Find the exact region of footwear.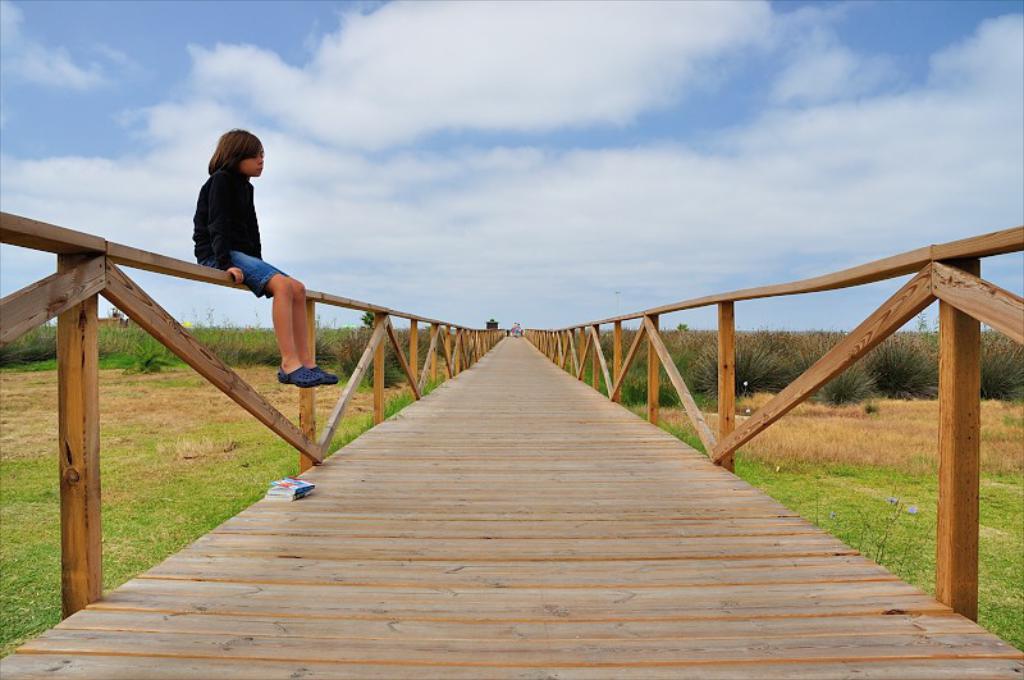
Exact region: <region>279, 362, 321, 392</region>.
